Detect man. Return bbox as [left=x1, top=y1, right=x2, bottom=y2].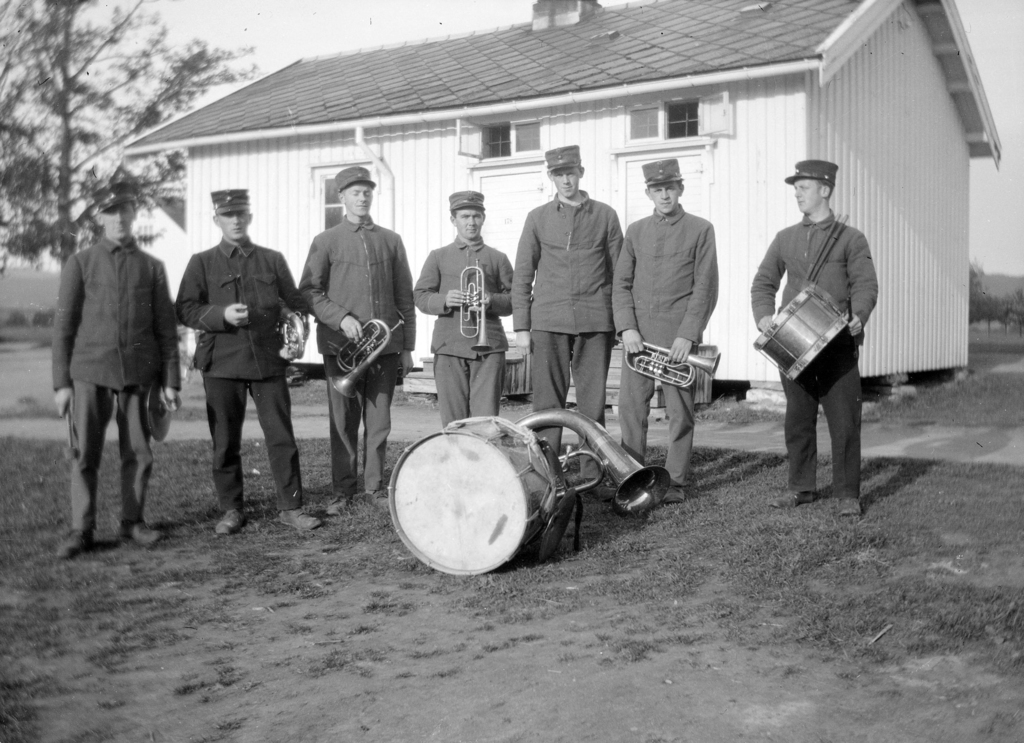
[left=751, top=151, right=883, bottom=519].
